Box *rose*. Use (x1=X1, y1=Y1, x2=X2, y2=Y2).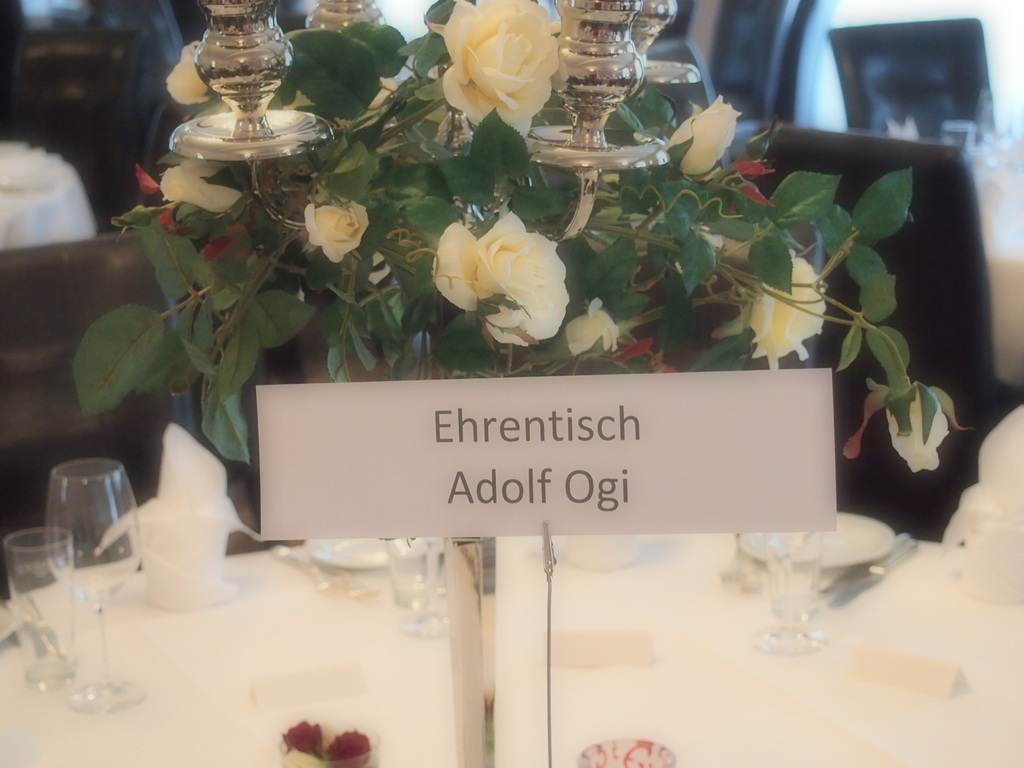
(x1=431, y1=207, x2=571, y2=347).
